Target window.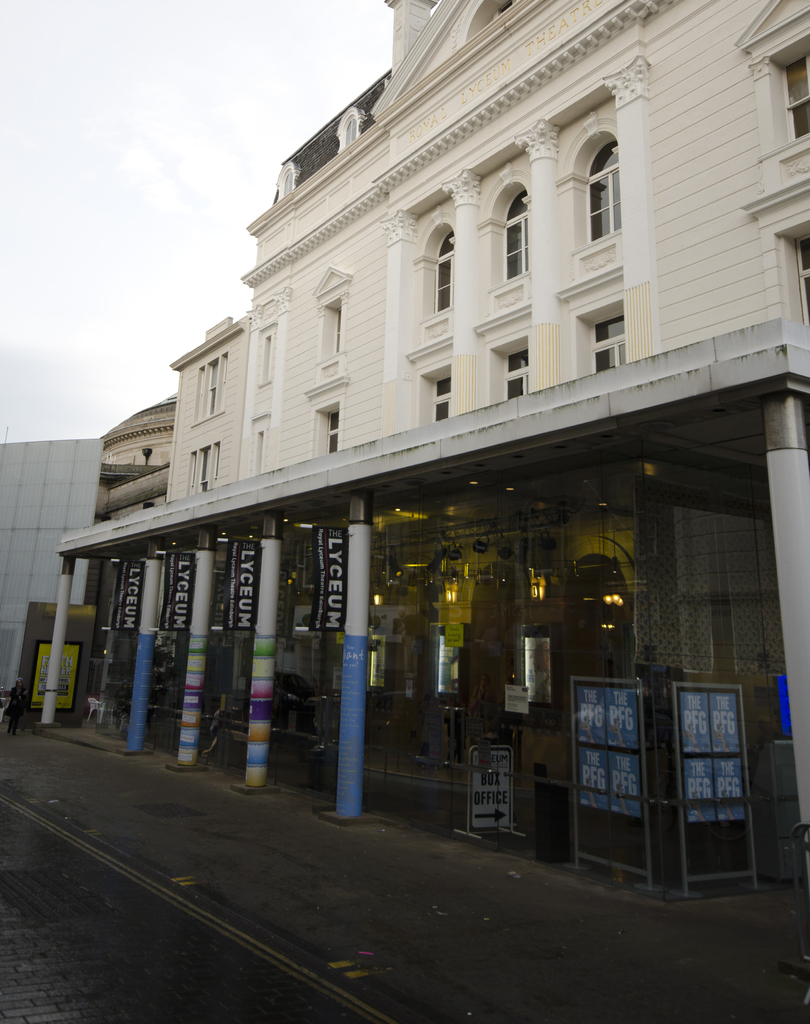
Target region: {"left": 795, "top": 230, "right": 809, "bottom": 330}.
